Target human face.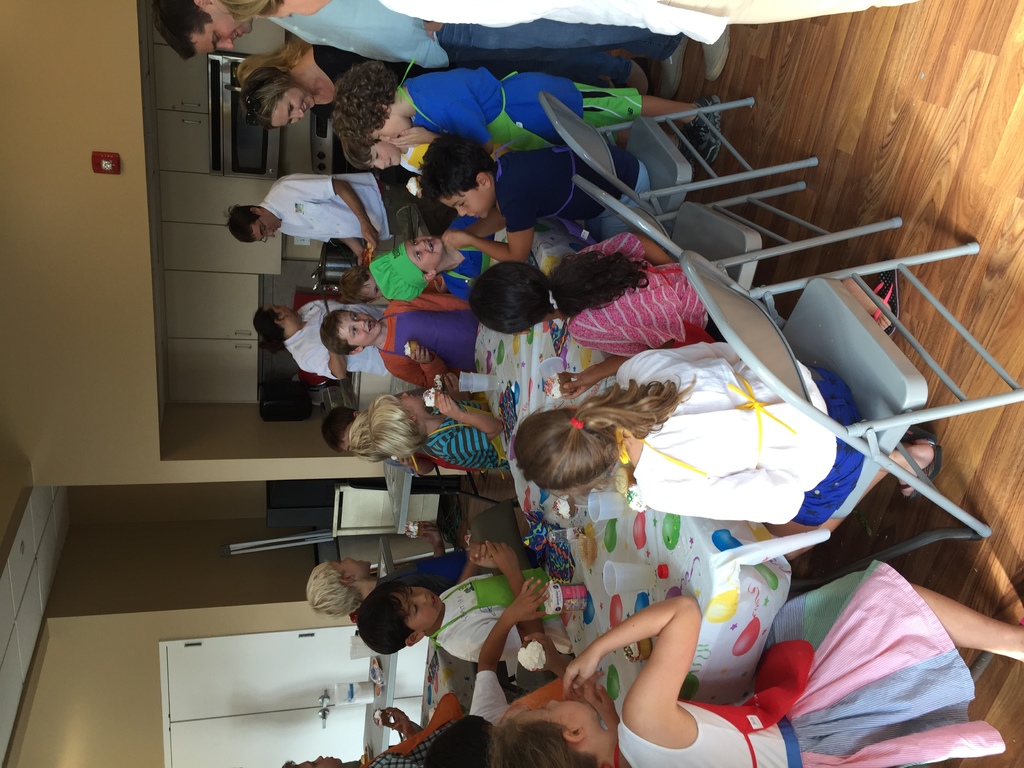
Target region: 439, 184, 497, 220.
